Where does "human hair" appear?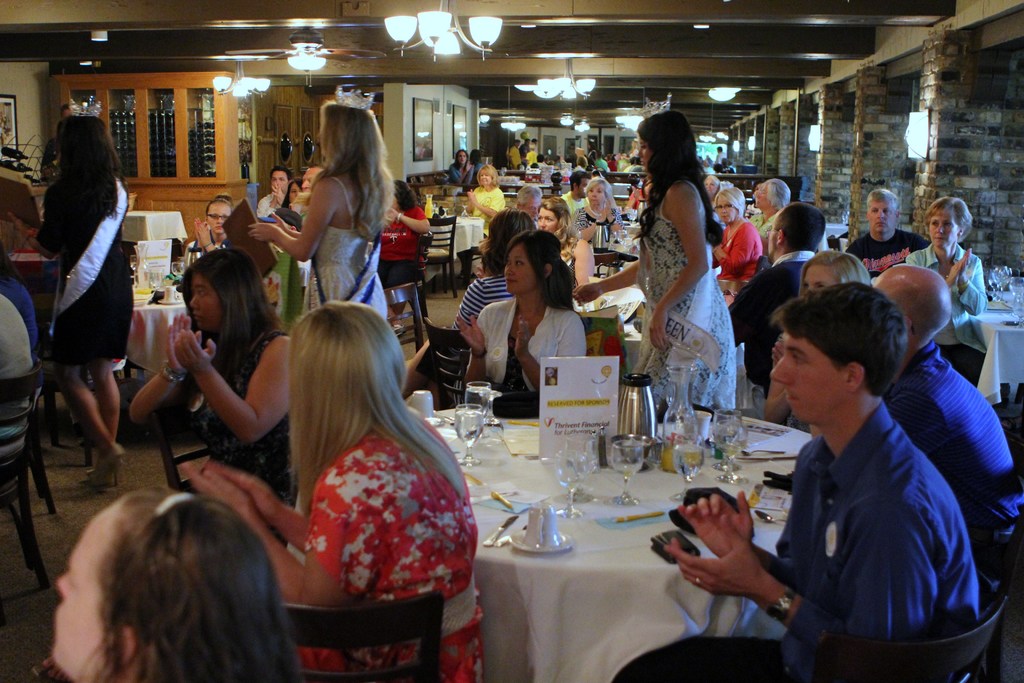
Appears at 797/247/868/290.
